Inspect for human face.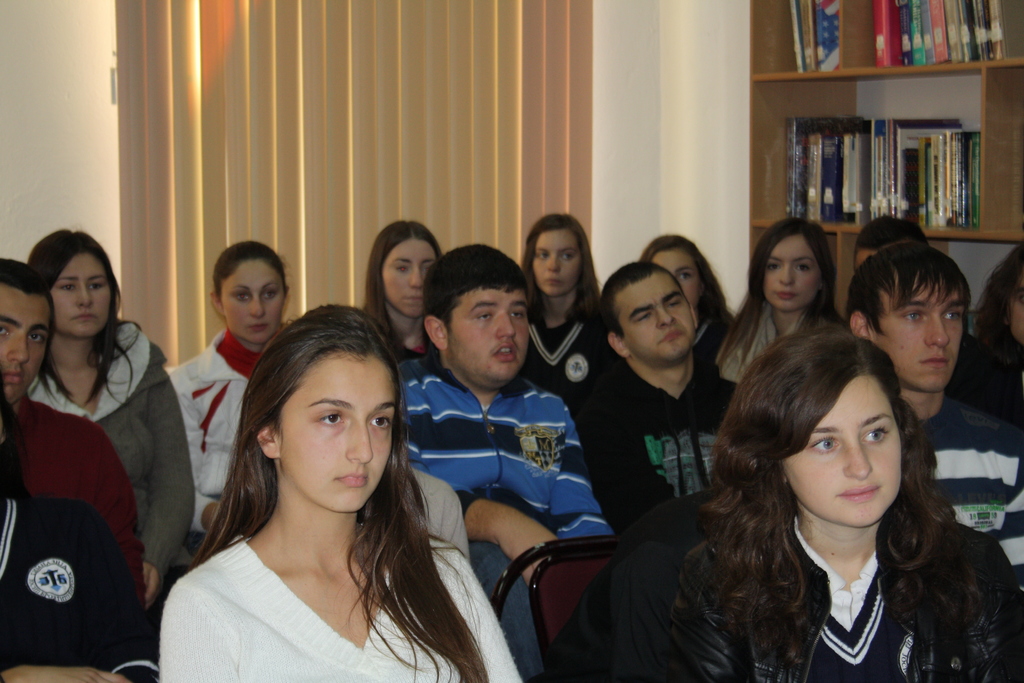
Inspection: box(646, 243, 700, 314).
